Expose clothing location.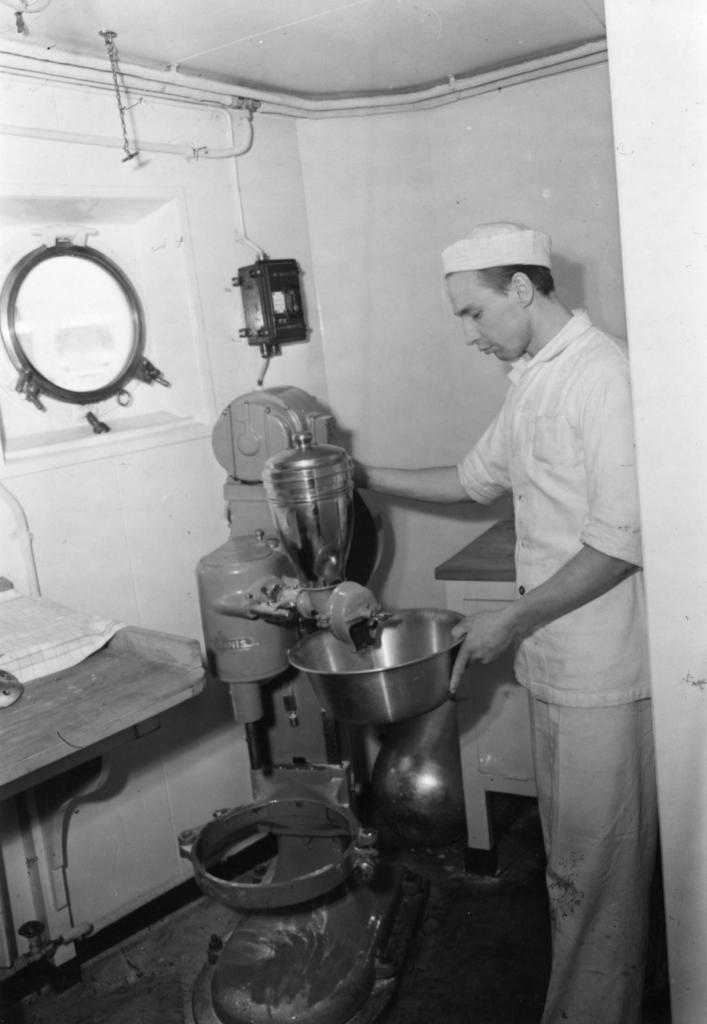
Exposed at x1=450, y1=309, x2=649, y2=1023.
